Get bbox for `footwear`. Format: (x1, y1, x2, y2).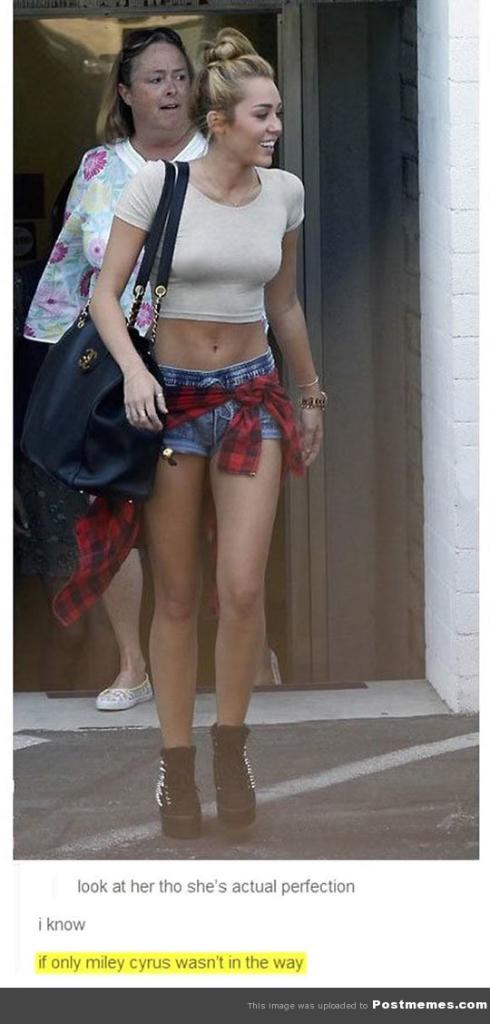
(211, 717, 260, 830).
